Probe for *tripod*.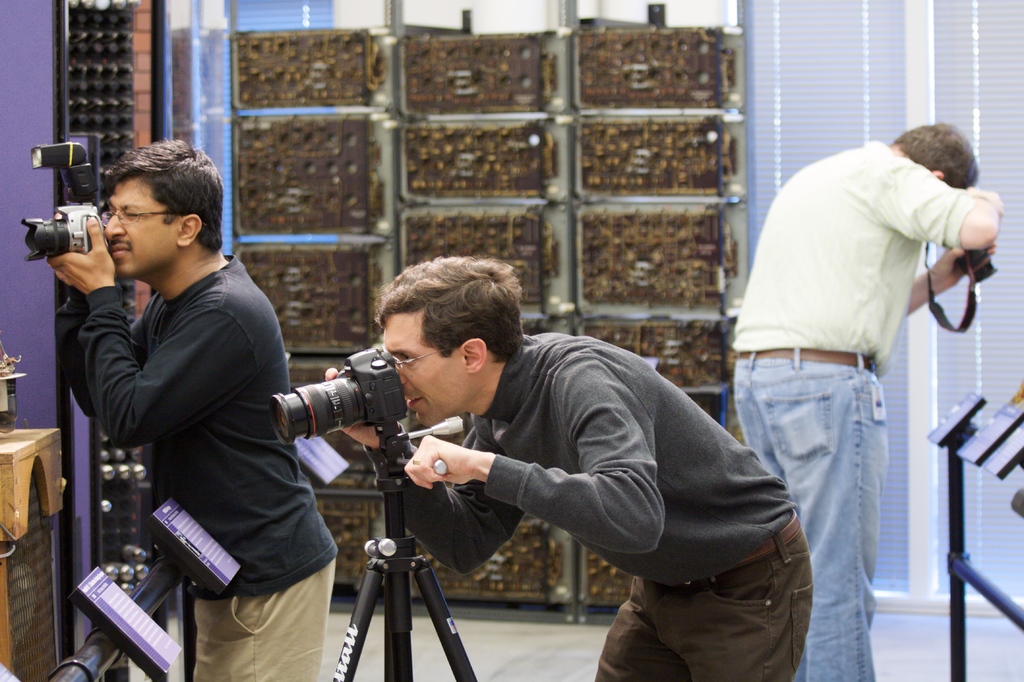
Probe result: (left=331, top=430, right=479, bottom=681).
